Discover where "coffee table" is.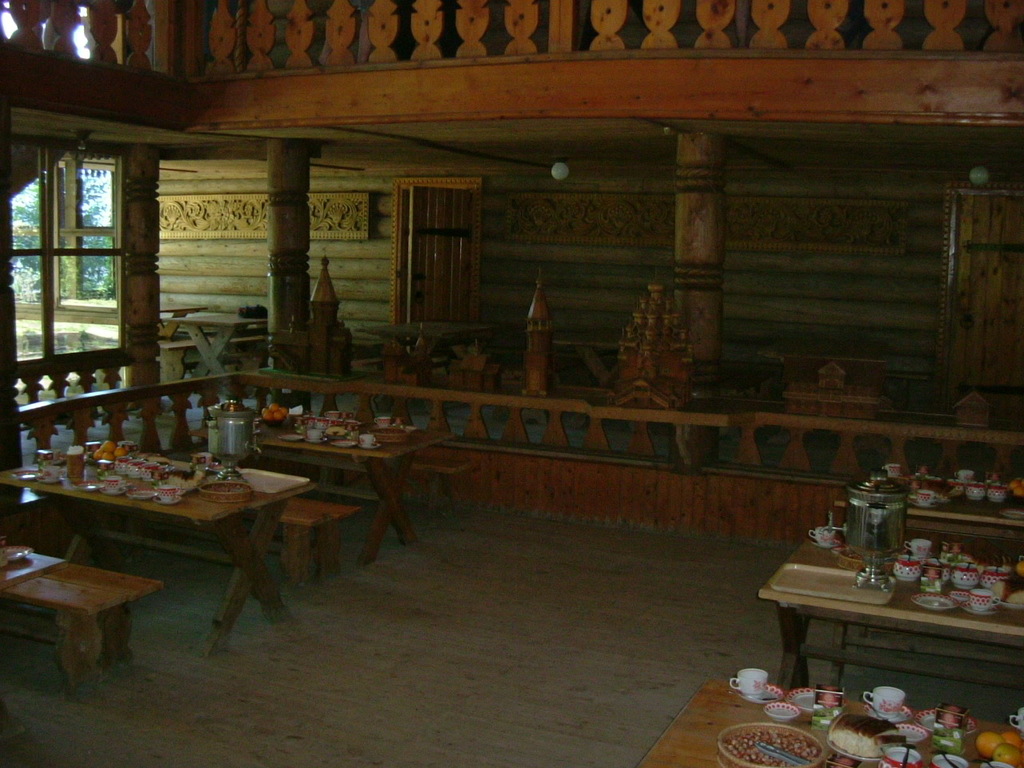
Discovered at (626,677,1023,767).
